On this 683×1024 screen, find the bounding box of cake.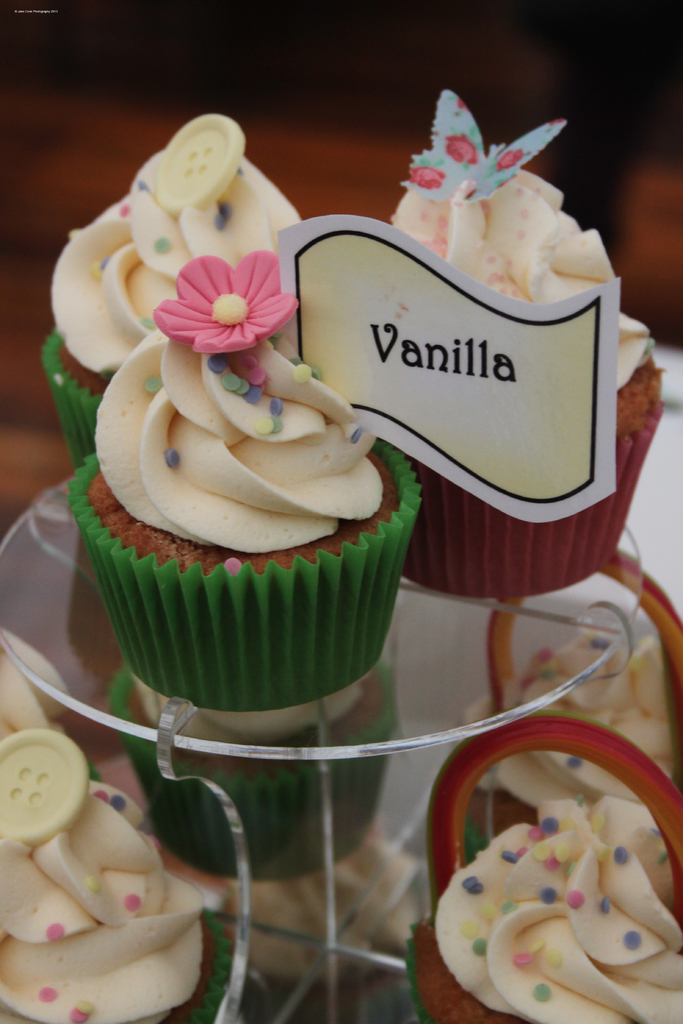
Bounding box: select_region(71, 254, 422, 707).
